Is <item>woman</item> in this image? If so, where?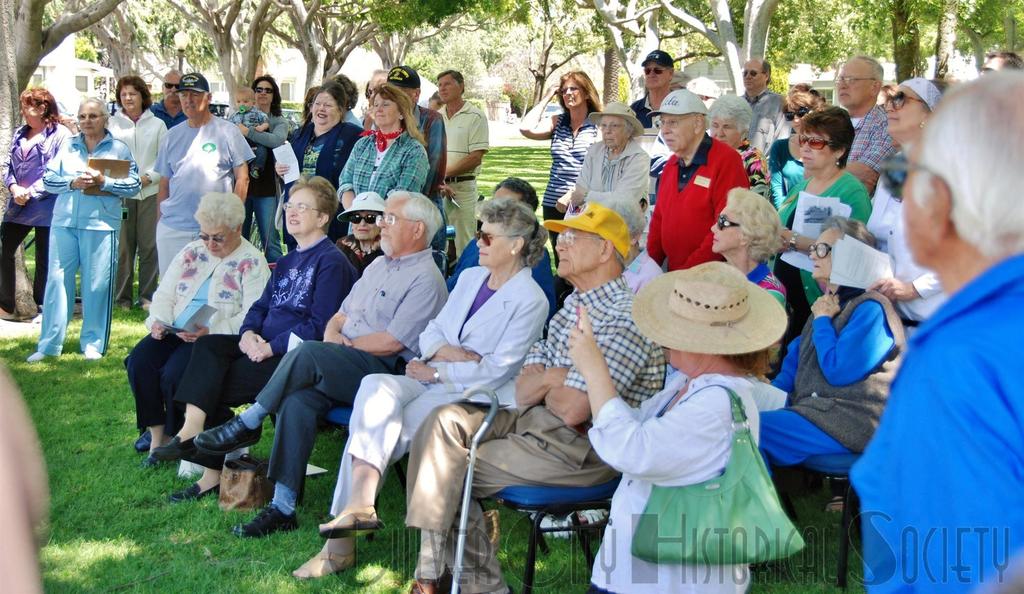
Yes, at detection(148, 173, 360, 496).
